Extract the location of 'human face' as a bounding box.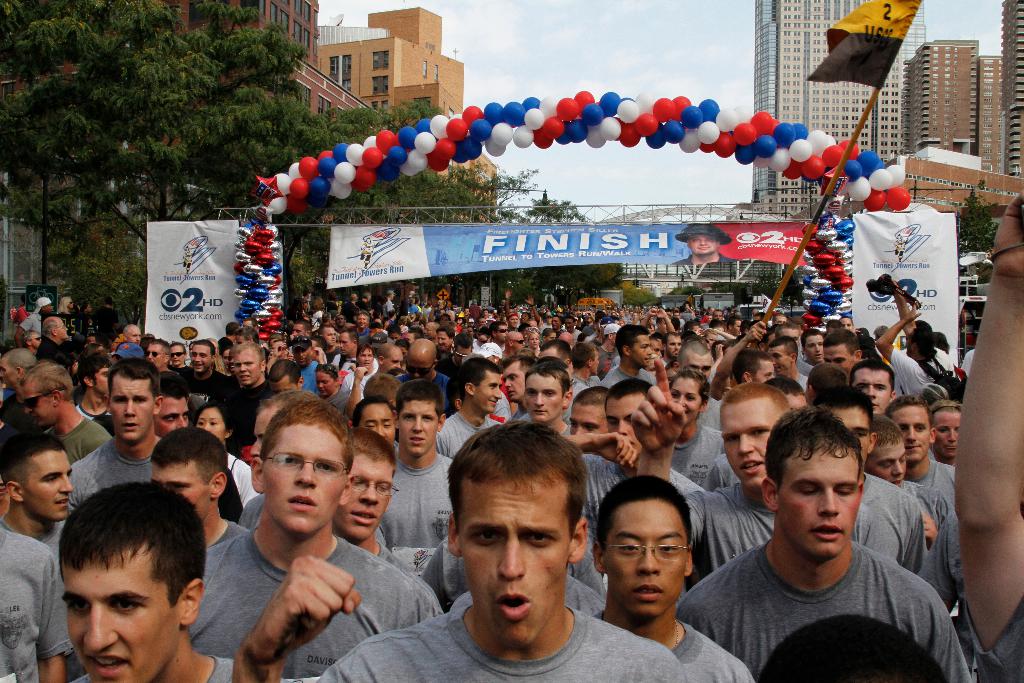
pyautogui.locateOnScreen(401, 402, 436, 457).
